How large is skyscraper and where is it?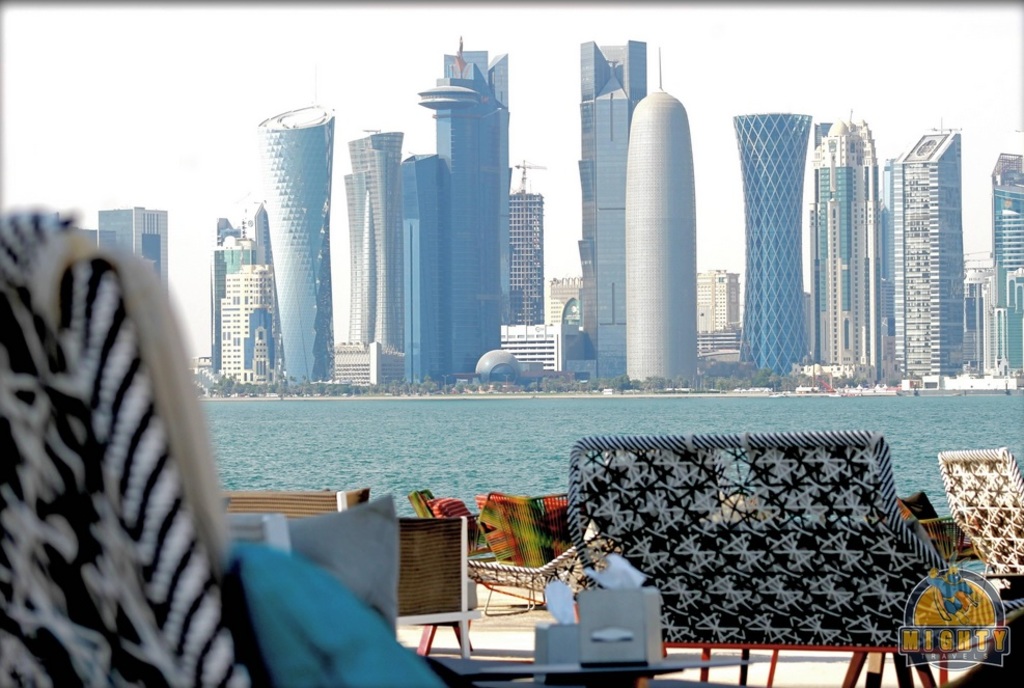
Bounding box: {"x1": 494, "y1": 317, "x2": 563, "y2": 375}.
